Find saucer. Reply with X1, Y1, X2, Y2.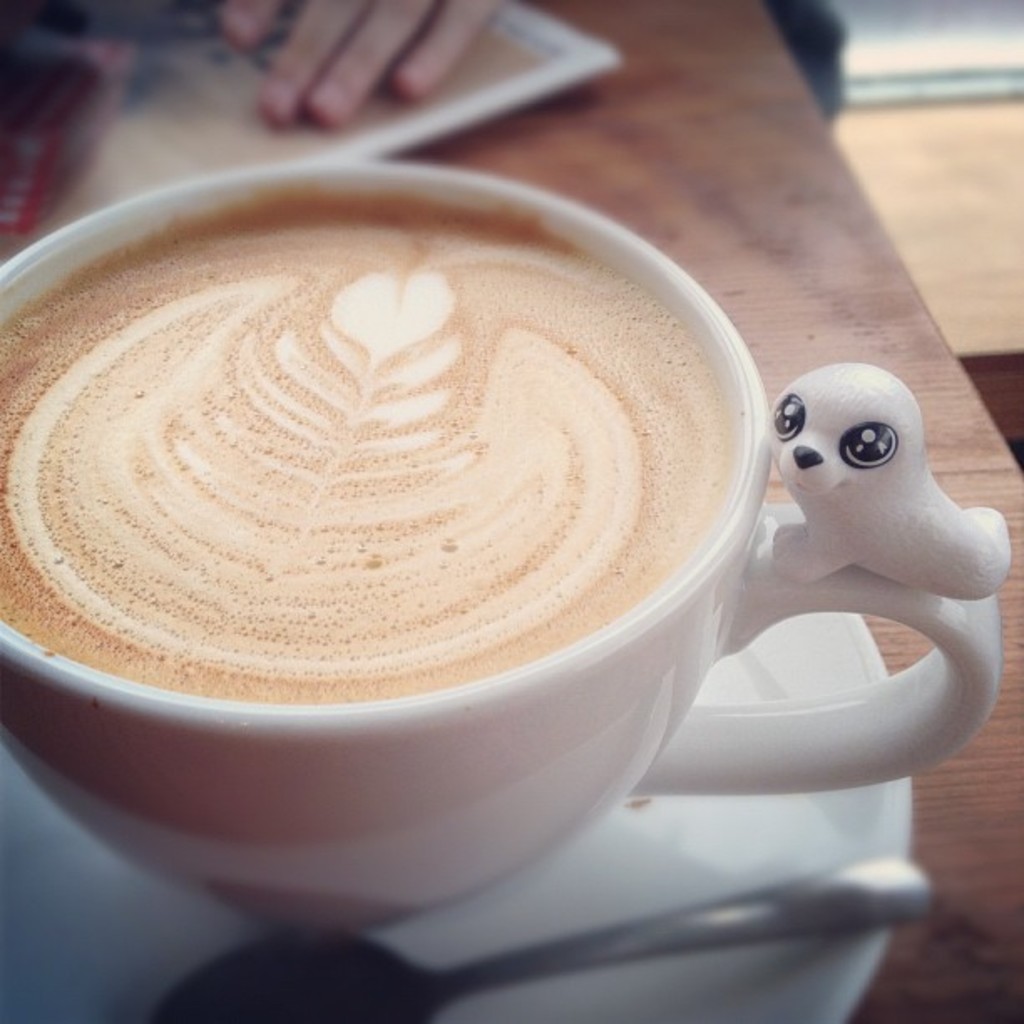
0, 607, 914, 1022.
